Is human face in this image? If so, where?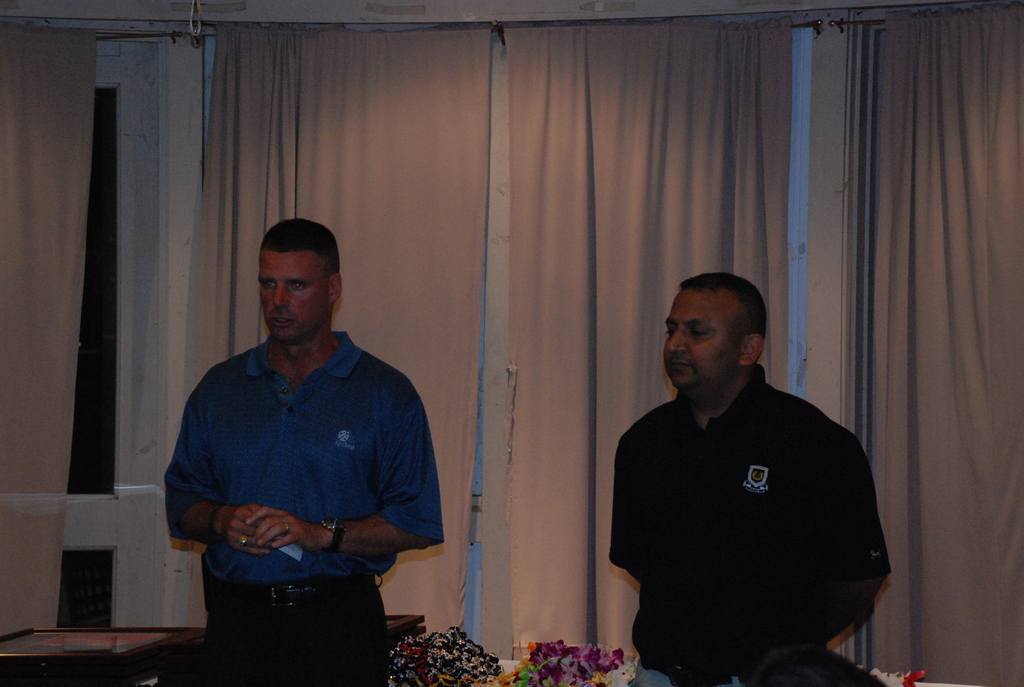
Yes, at 668:282:753:399.
